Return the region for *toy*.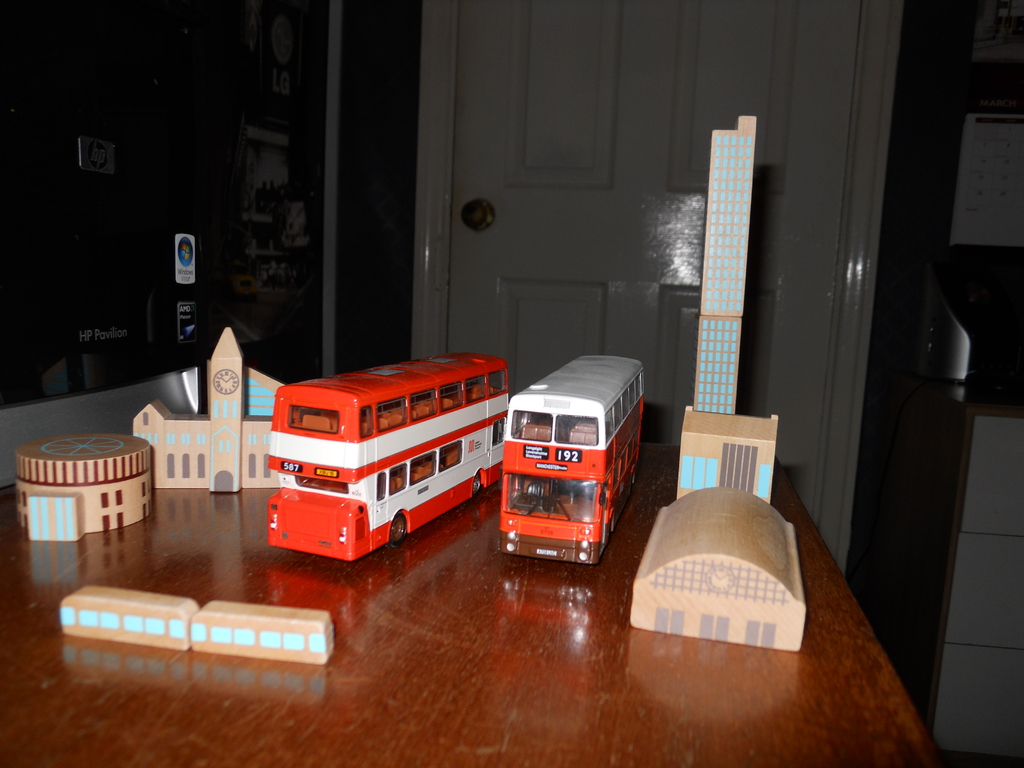
<bbox>499, 356, 644, 564</bbox>.
